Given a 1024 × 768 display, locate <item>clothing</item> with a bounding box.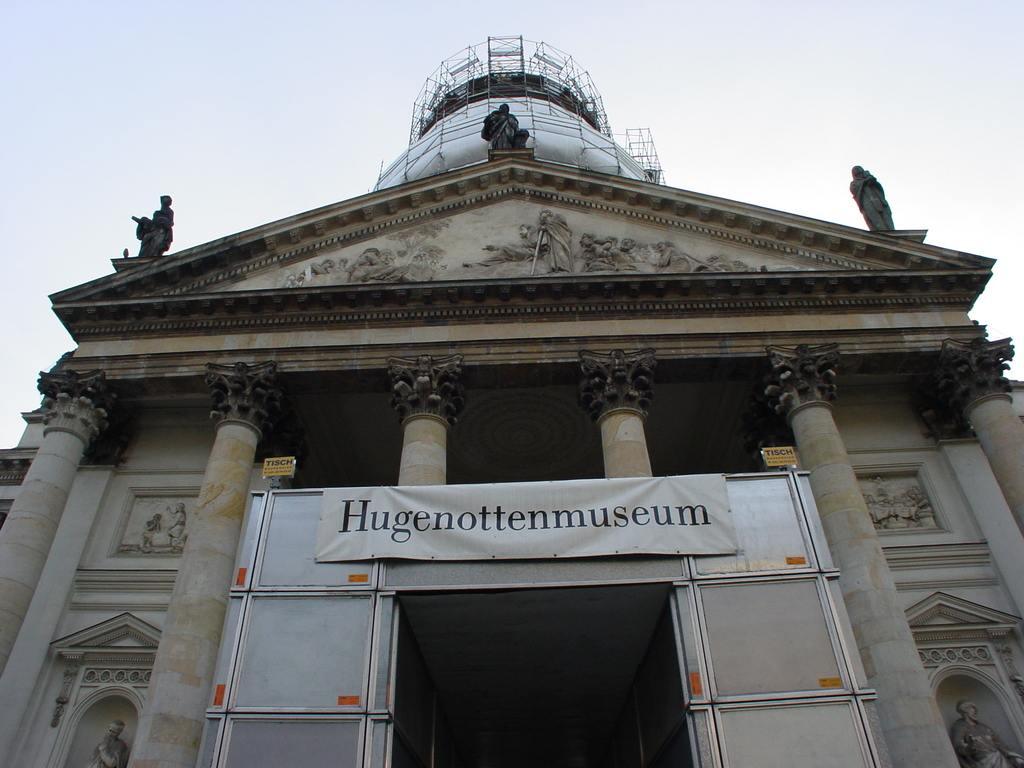
Located: [left=348, top=253, right=394, bottom=282].
